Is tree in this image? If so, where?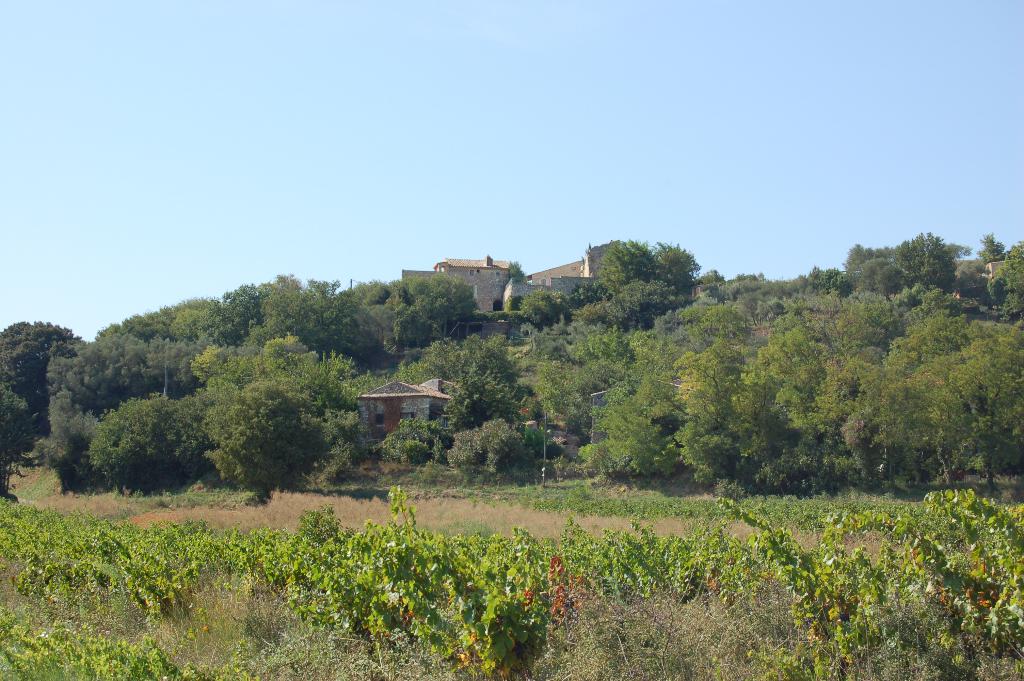
Yes, at bbox(200, 377, 325, 498).
